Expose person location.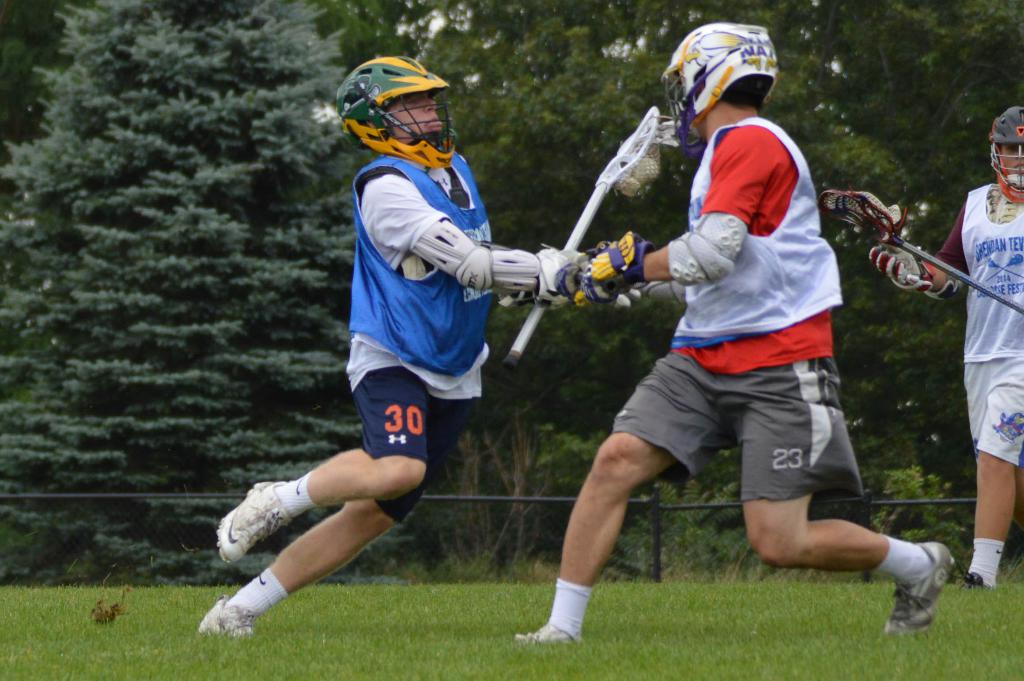
Exposed at box=[544, 21, 951, 643].
